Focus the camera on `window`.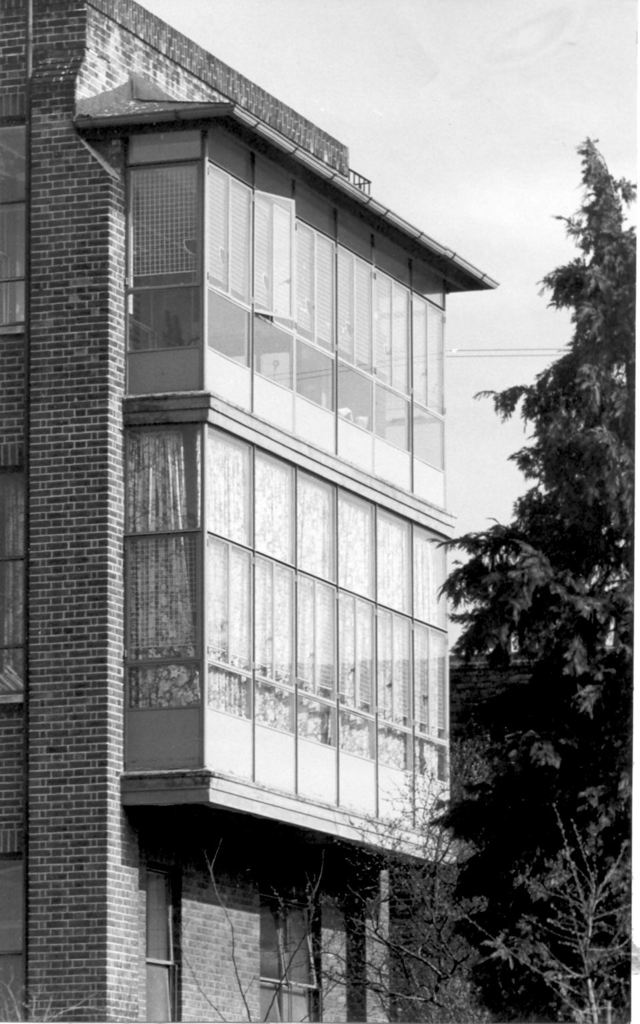
Focus region: <bbox>256, 190, 318, 342</bbox>.
